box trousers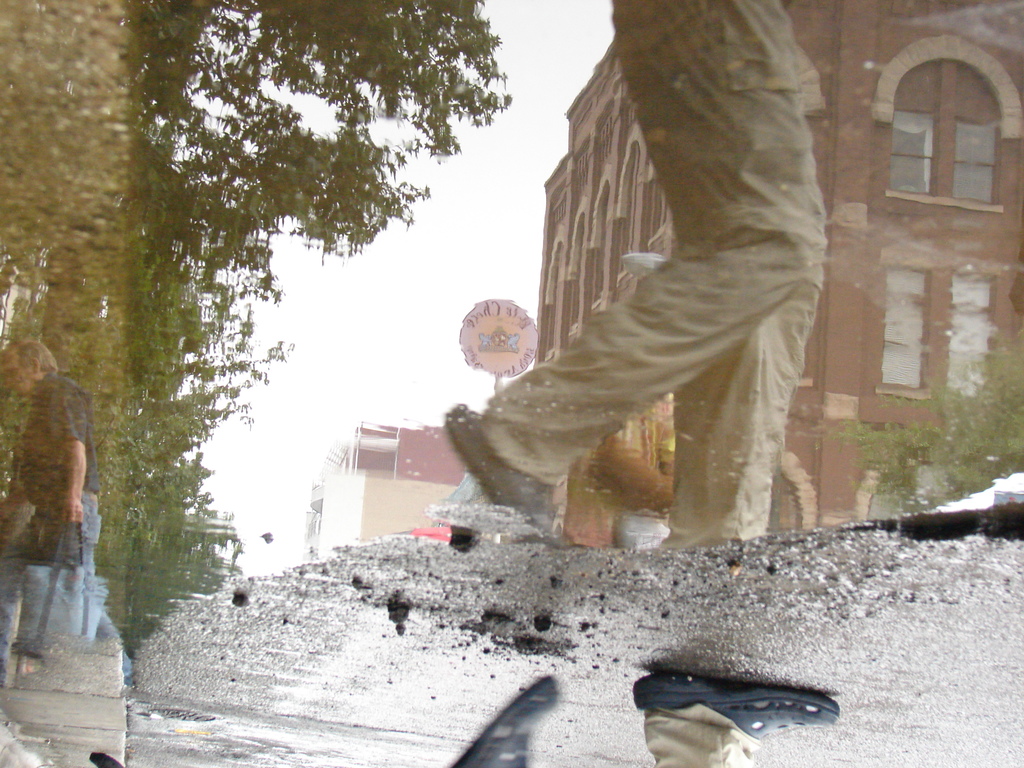
483:0:819:544
